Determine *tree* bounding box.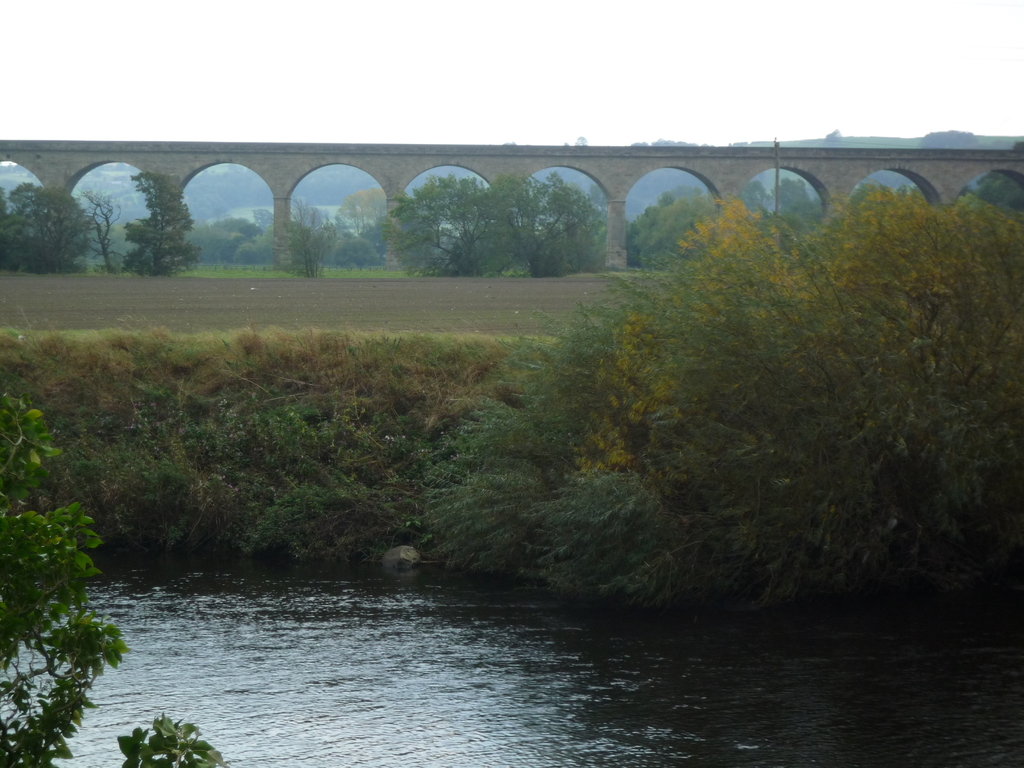
Determined: [474,181,605,278].
